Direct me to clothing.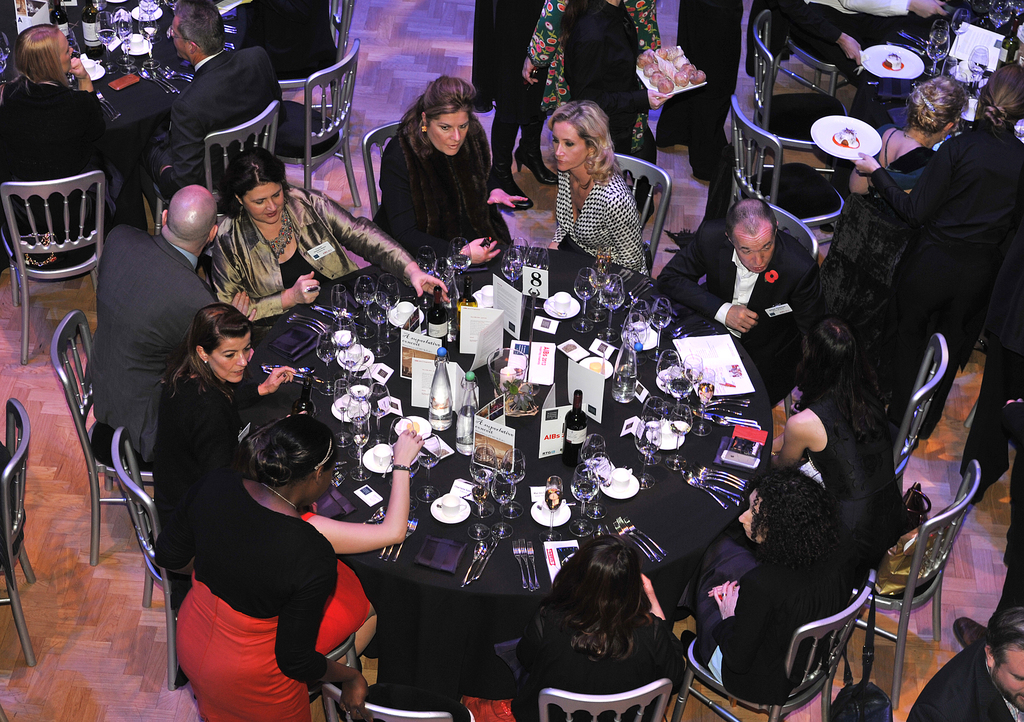
Direction: <bbox>525, 0, 666, 169</bbox>.
